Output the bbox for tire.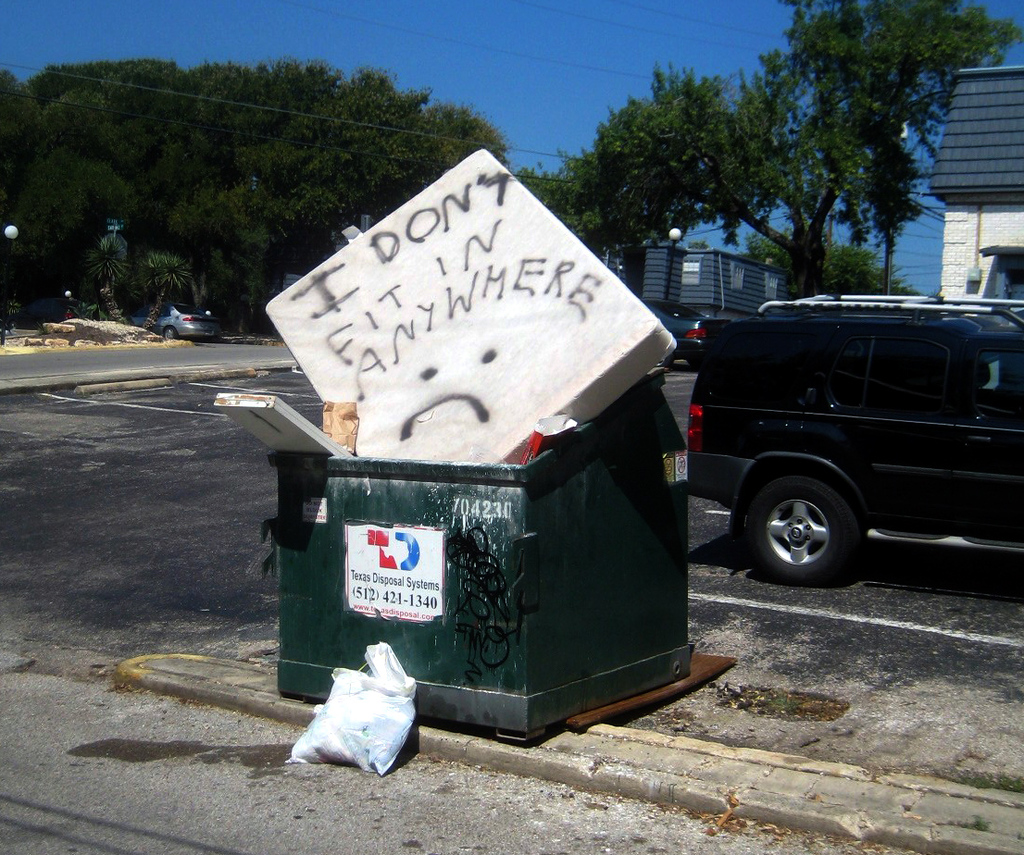
749:467:879:577.
